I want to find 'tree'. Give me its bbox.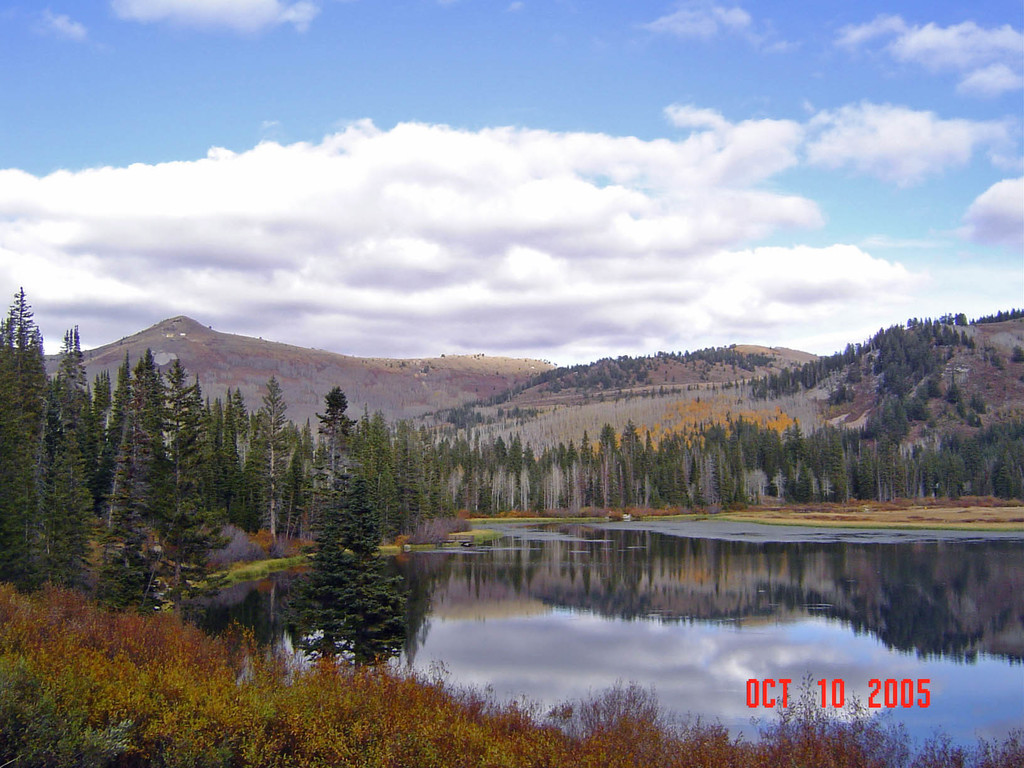
box=[283, 491, 333, 660].
